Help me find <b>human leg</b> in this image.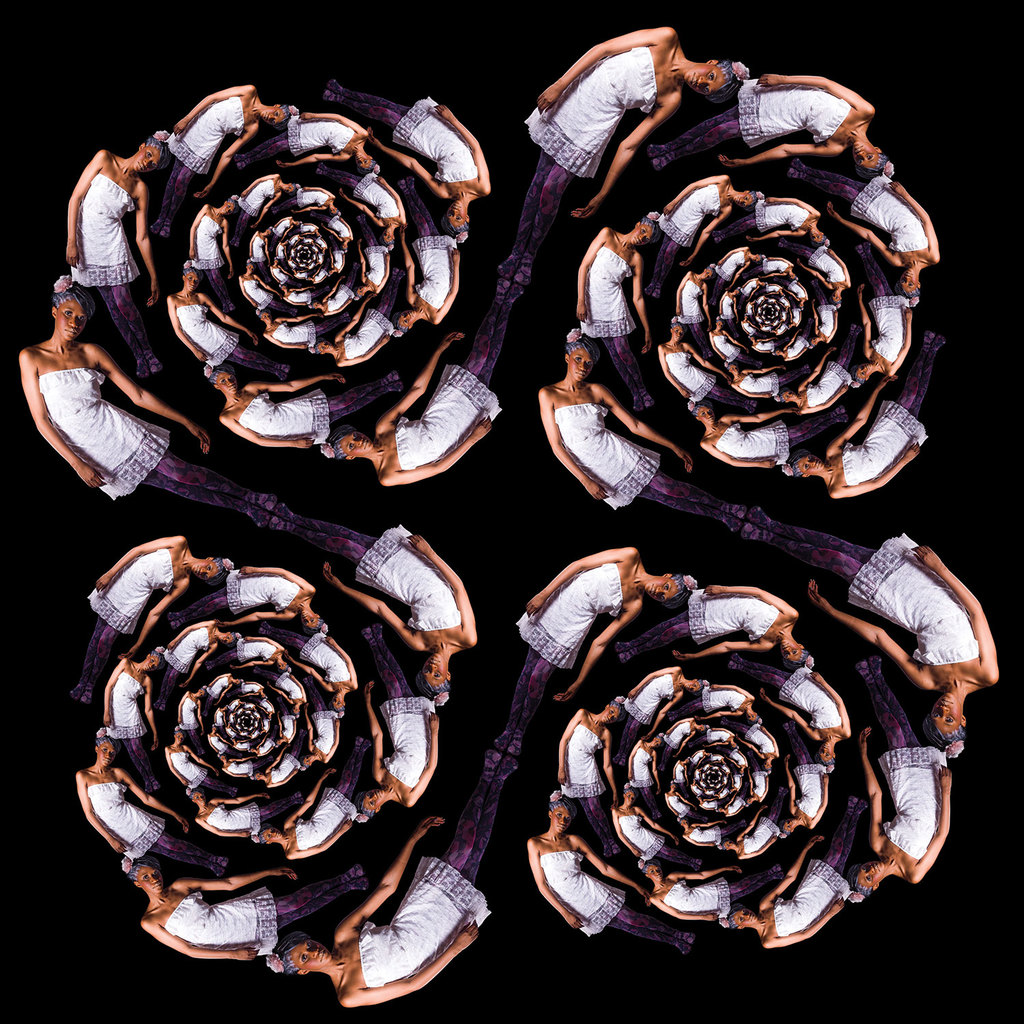
Found it: box=[356, 623, 412, 696].
